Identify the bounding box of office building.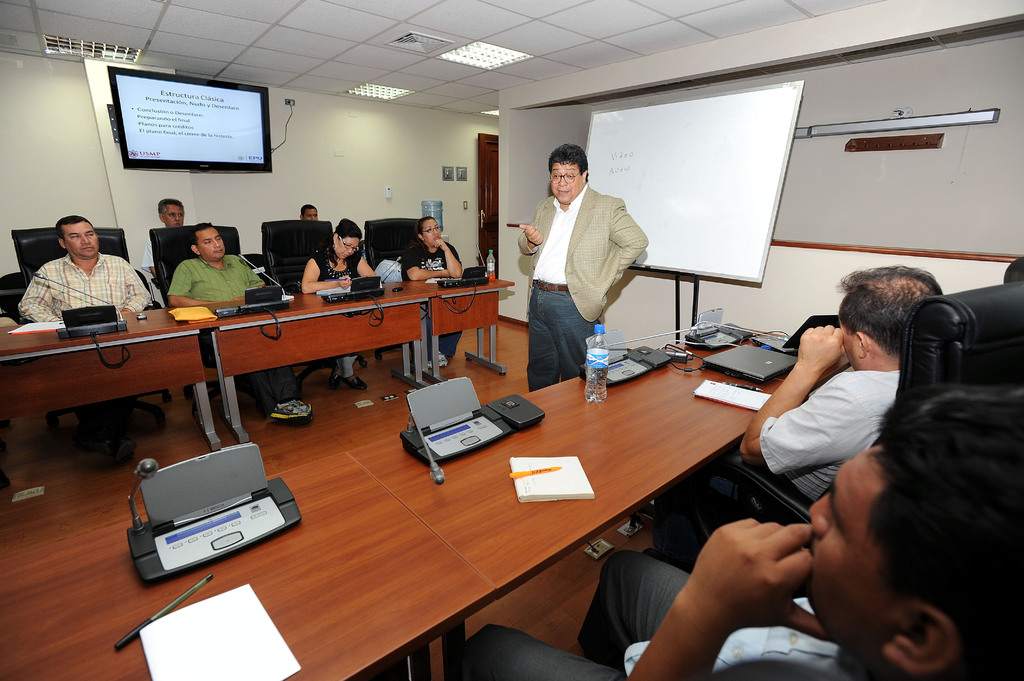
<bbox>44, 0, 941, 674</bbox>.
